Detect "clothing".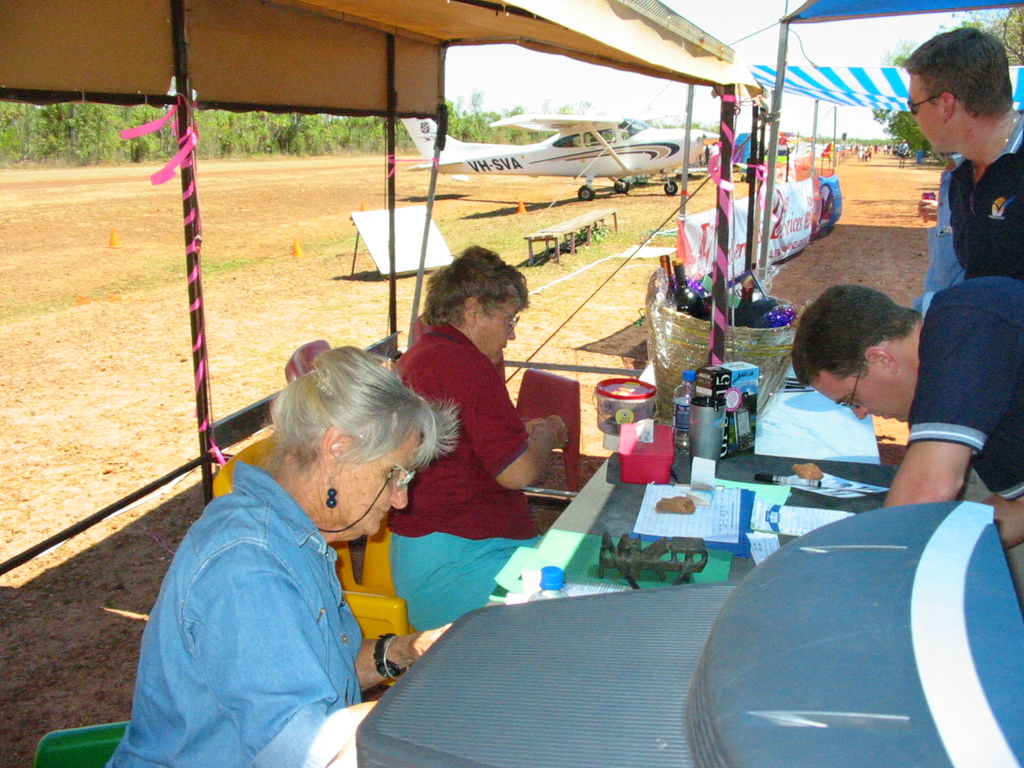
Detected at bbox(899, 267, 1023, 496).
